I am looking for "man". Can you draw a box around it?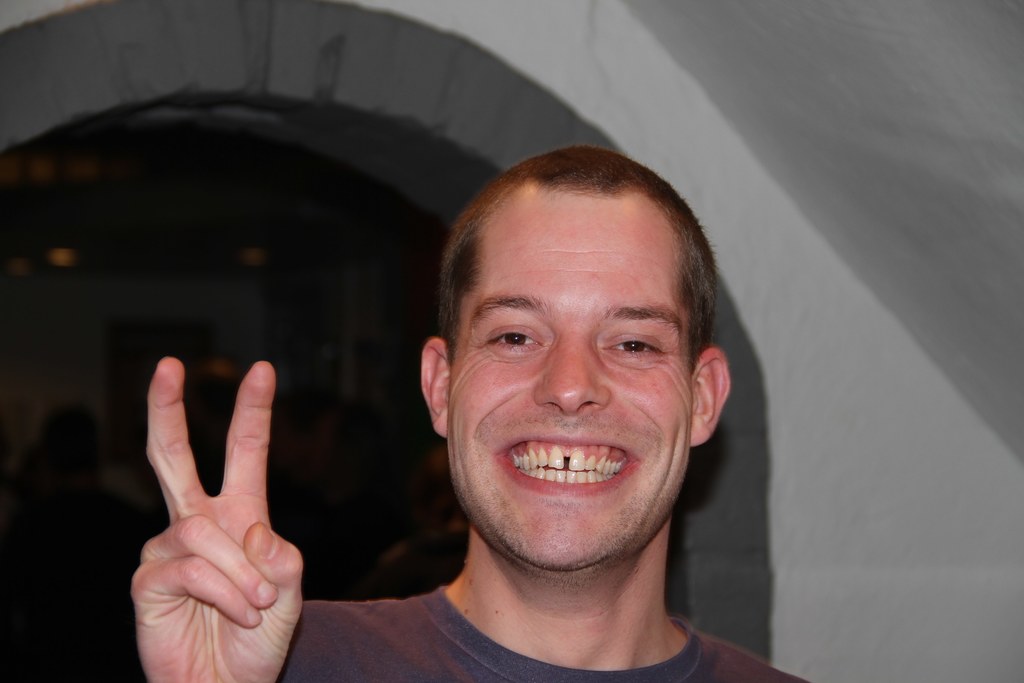
Sure, the bounding box is 305/145/842/682.
